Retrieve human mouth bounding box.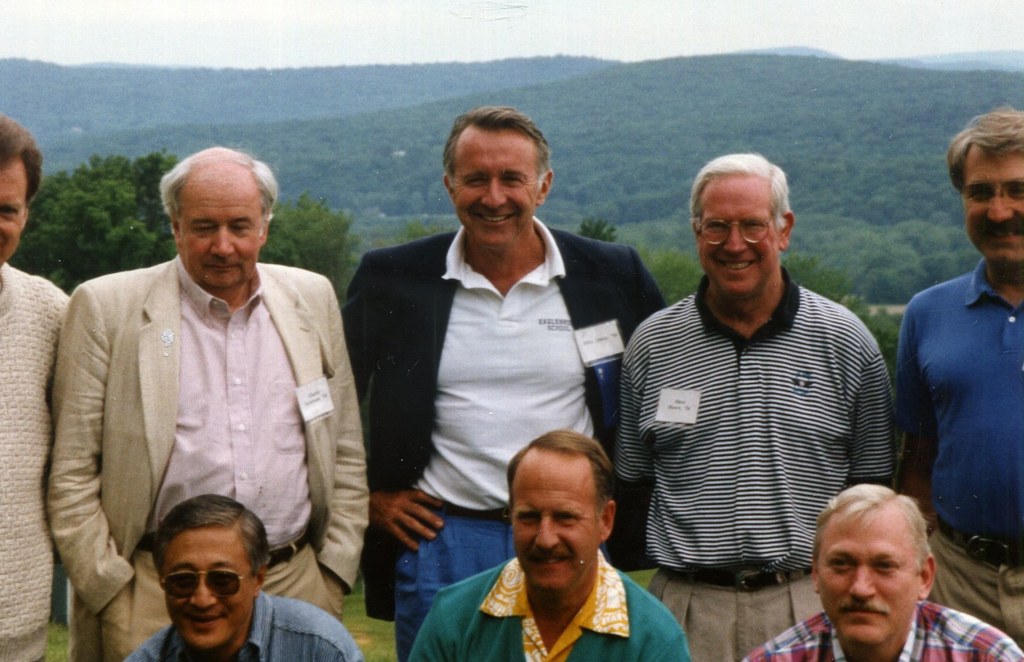
Bounding box: <region>719, 259, 753, 275</region>.
